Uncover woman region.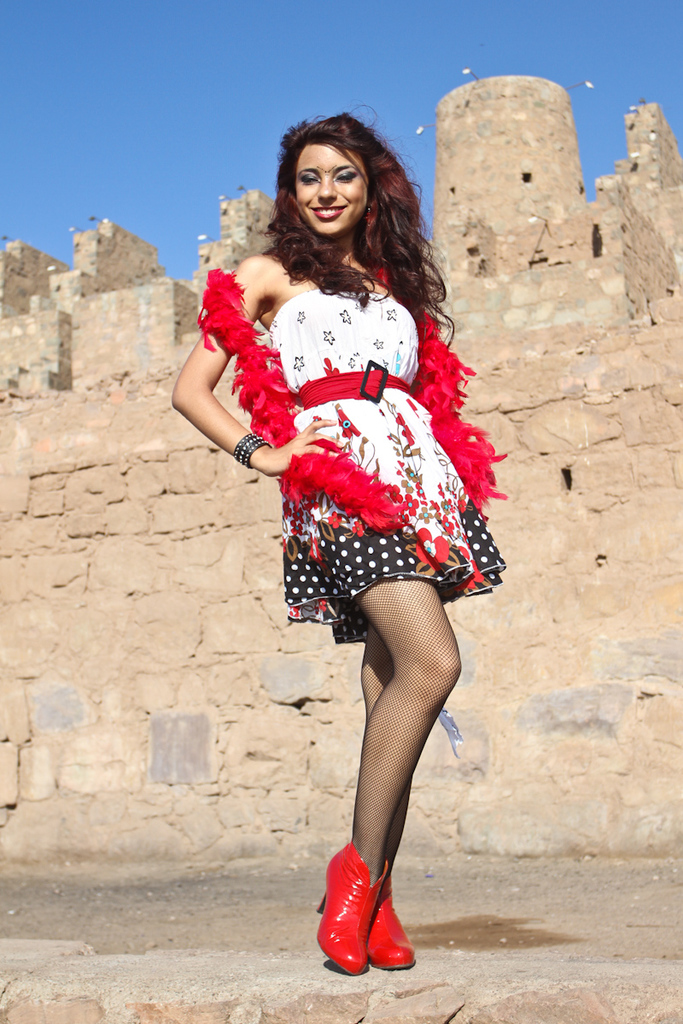
Uncovered: (x1=171, y1=128, x2=527, y2=921).
